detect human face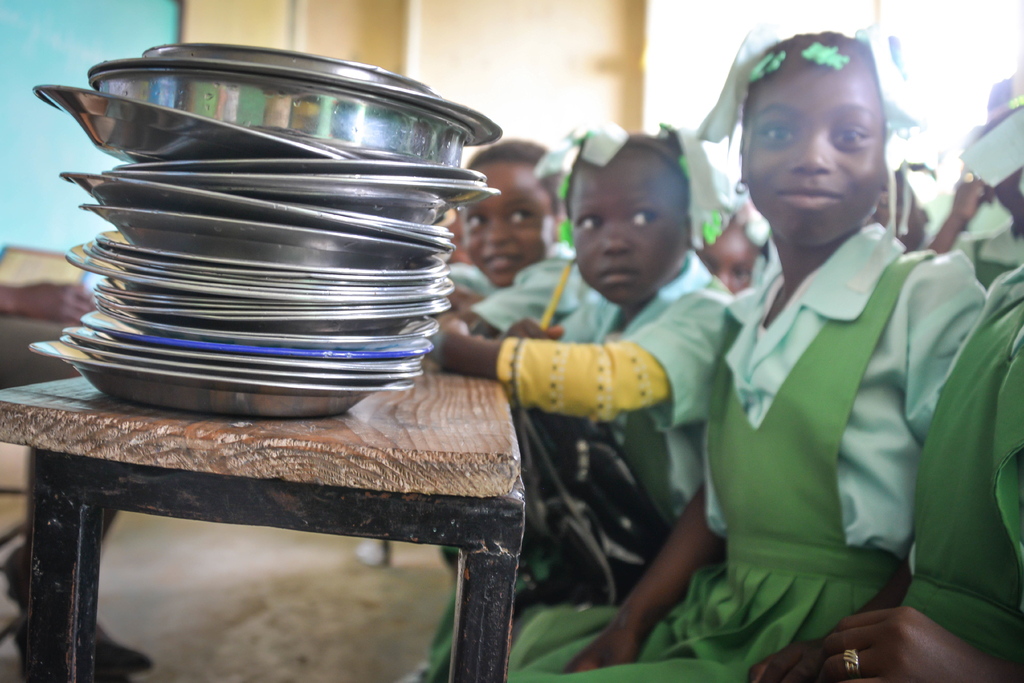
bbox=[748, 45, 885, 245]
